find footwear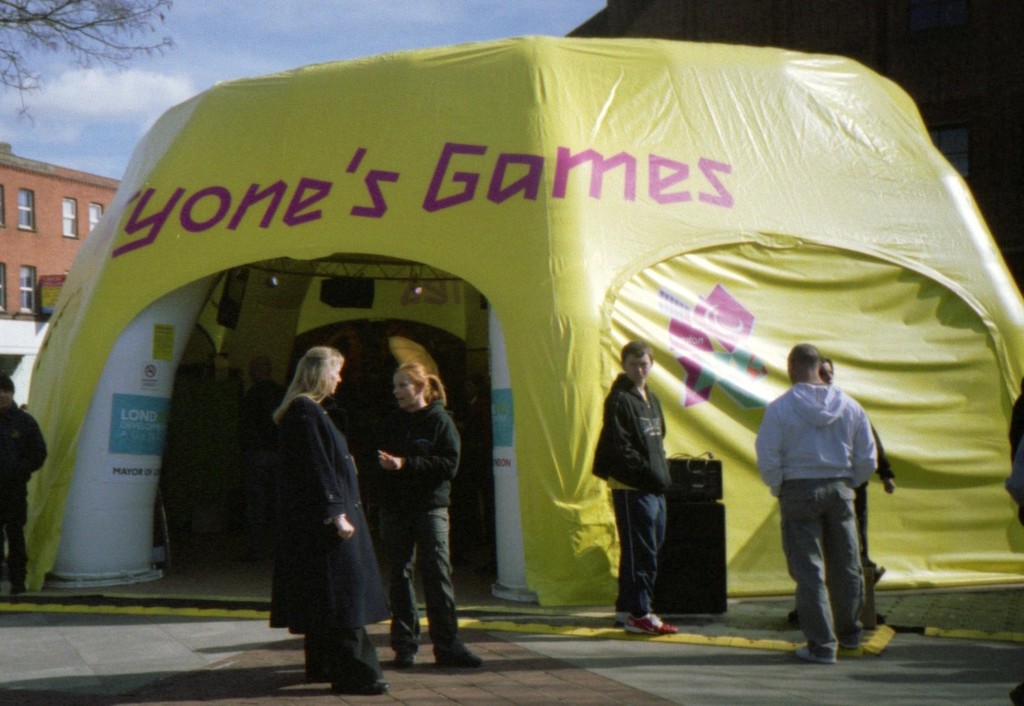
(x1=336, y1=678, x2=389, y2=691)
